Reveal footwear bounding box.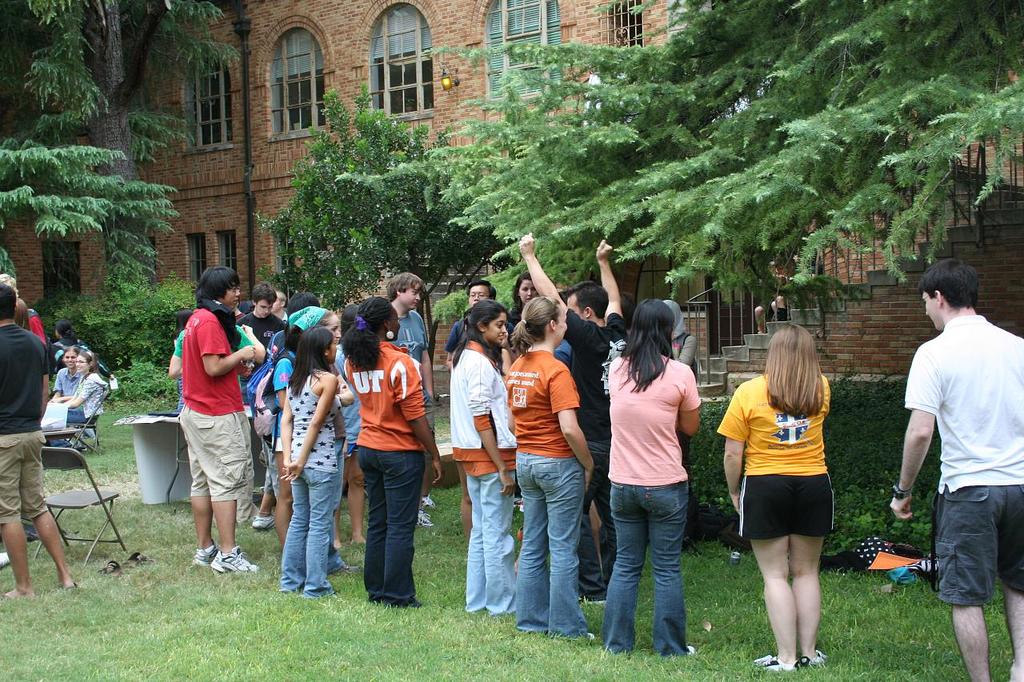
Revealed: pyautogui.locateOnScreen(254, 515, 280, 532).
